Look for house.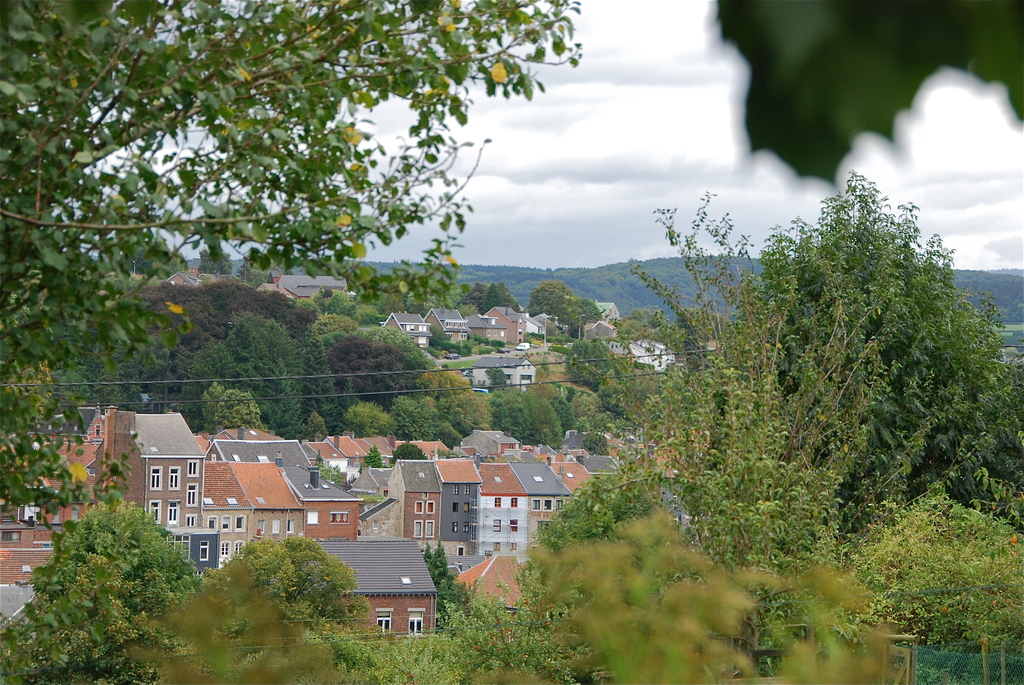
Found: [left=520, top=299, right=588, bottom=338].
